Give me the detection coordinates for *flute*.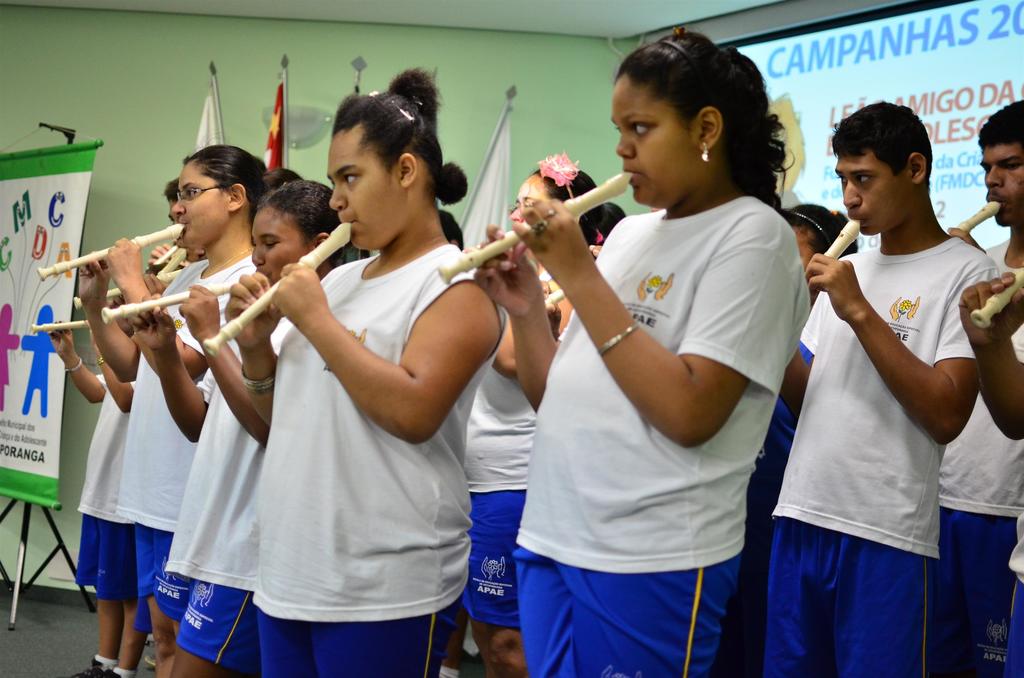
select_region(99, 284, 232, 325).
